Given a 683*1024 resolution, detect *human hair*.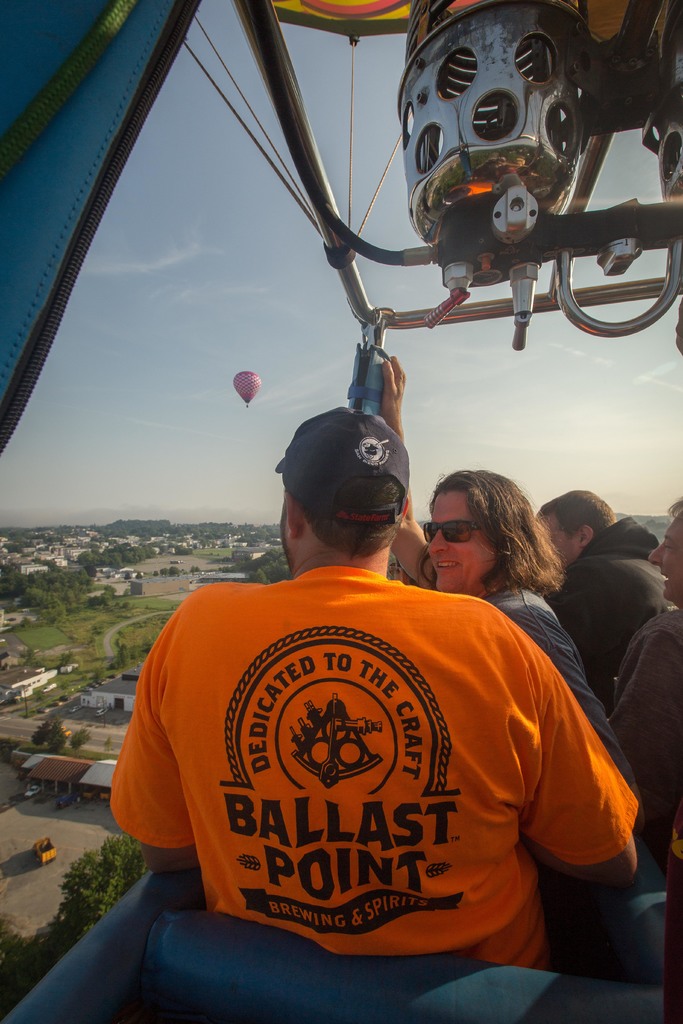
x1=539, y1=483, x2=618, y2=539.
